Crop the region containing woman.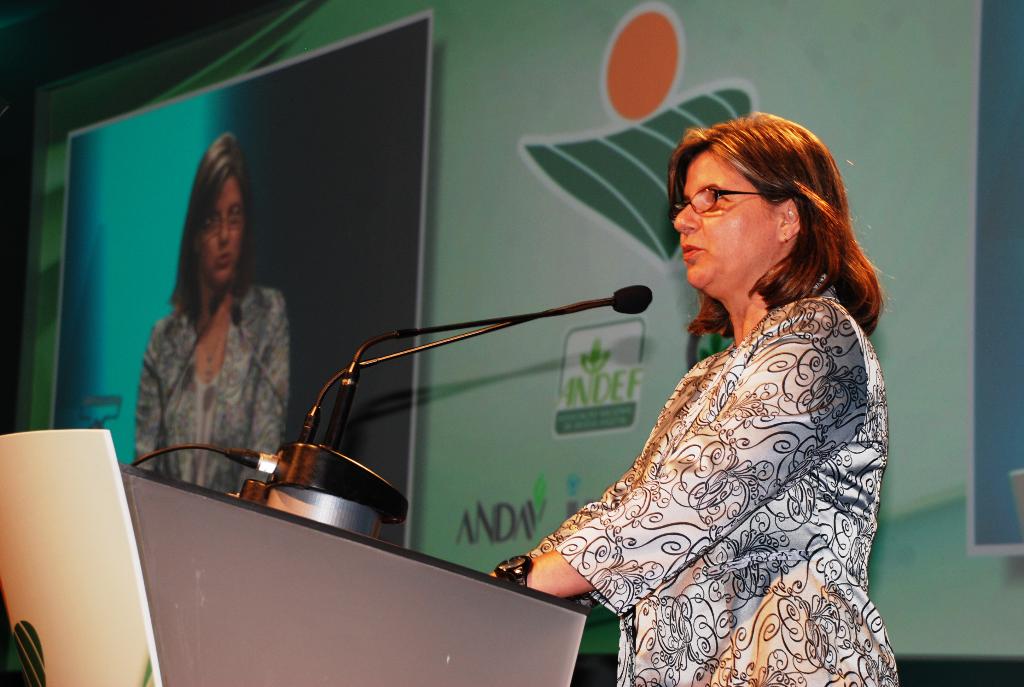
Crop region: 488:149:881:686.
